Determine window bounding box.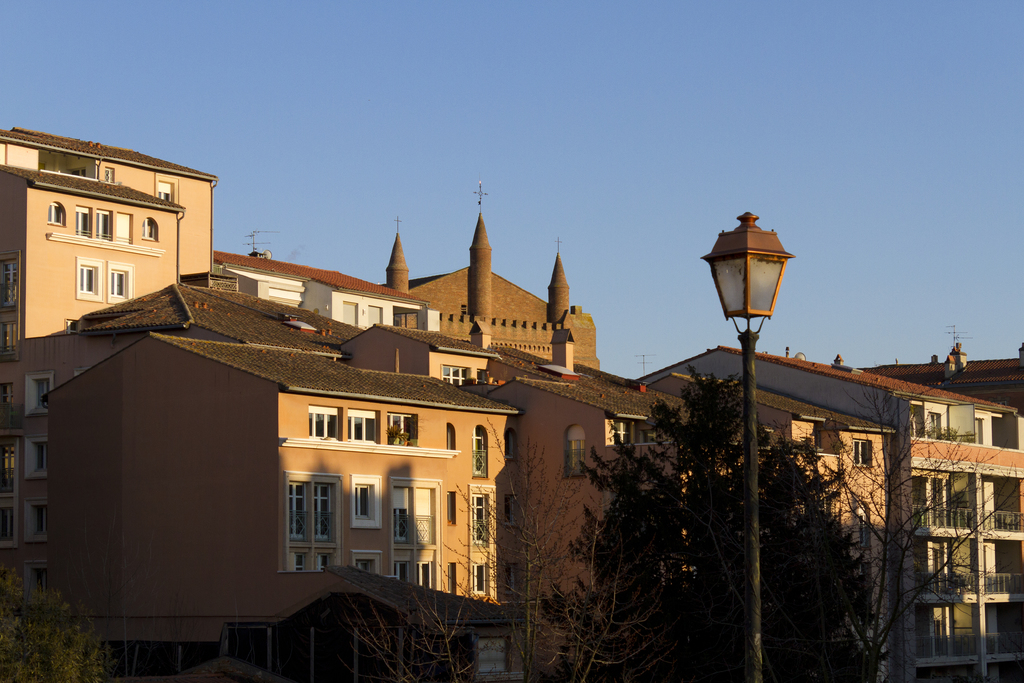
Determined: 0:314:20:361.
